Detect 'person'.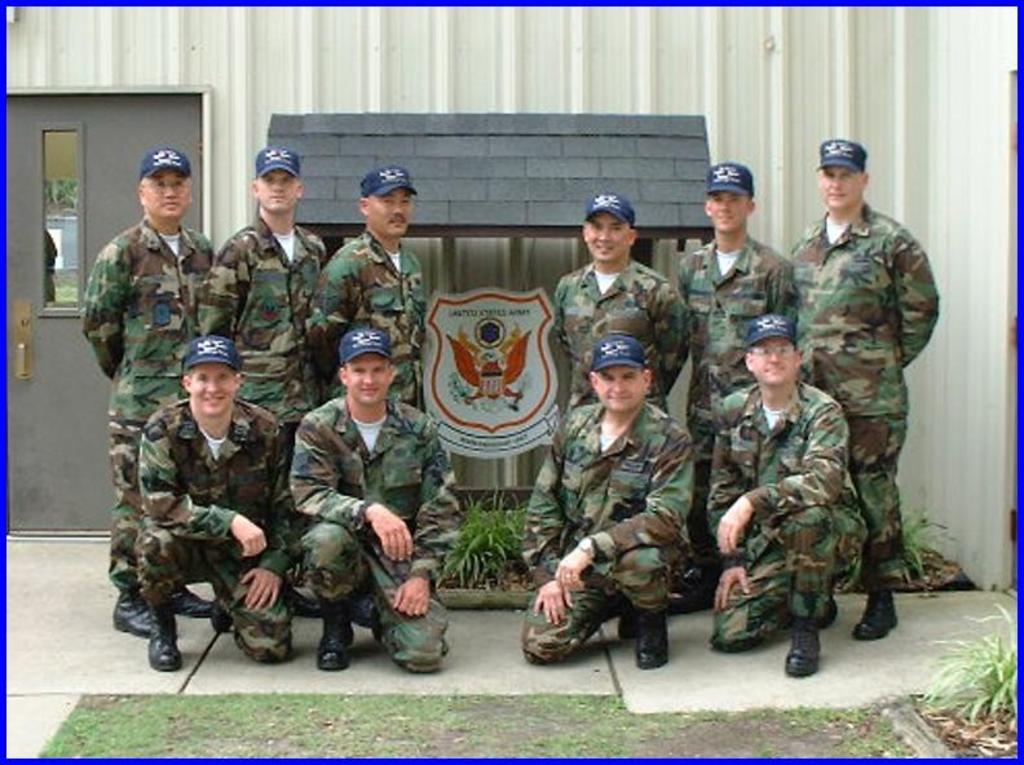
Detected at (517, 335, 699, 667).
